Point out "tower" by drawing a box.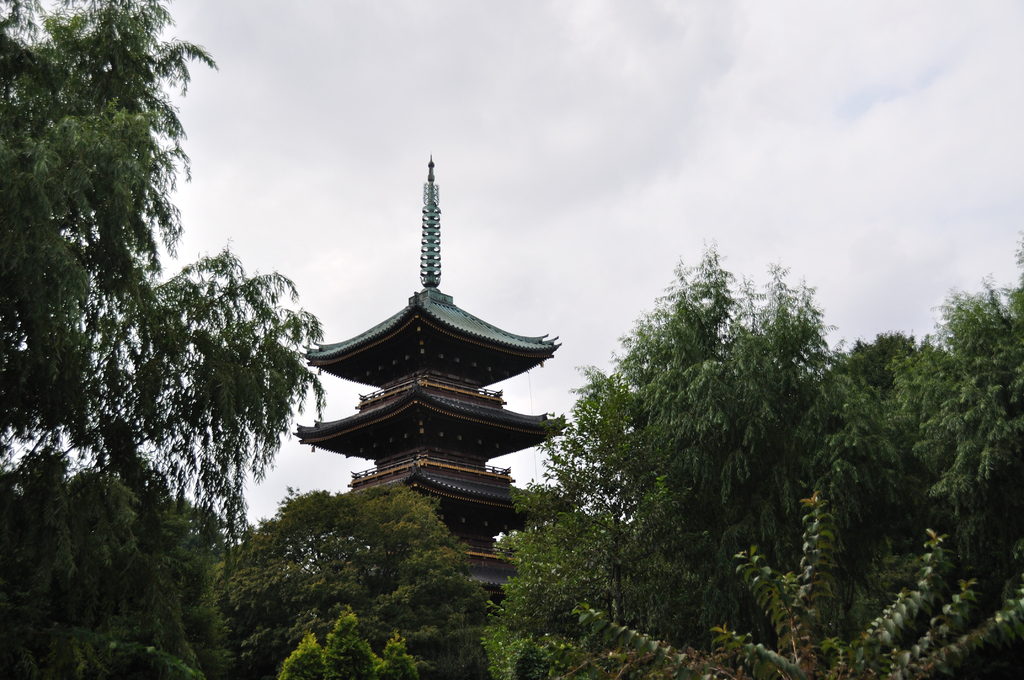
296,156,564,610.
